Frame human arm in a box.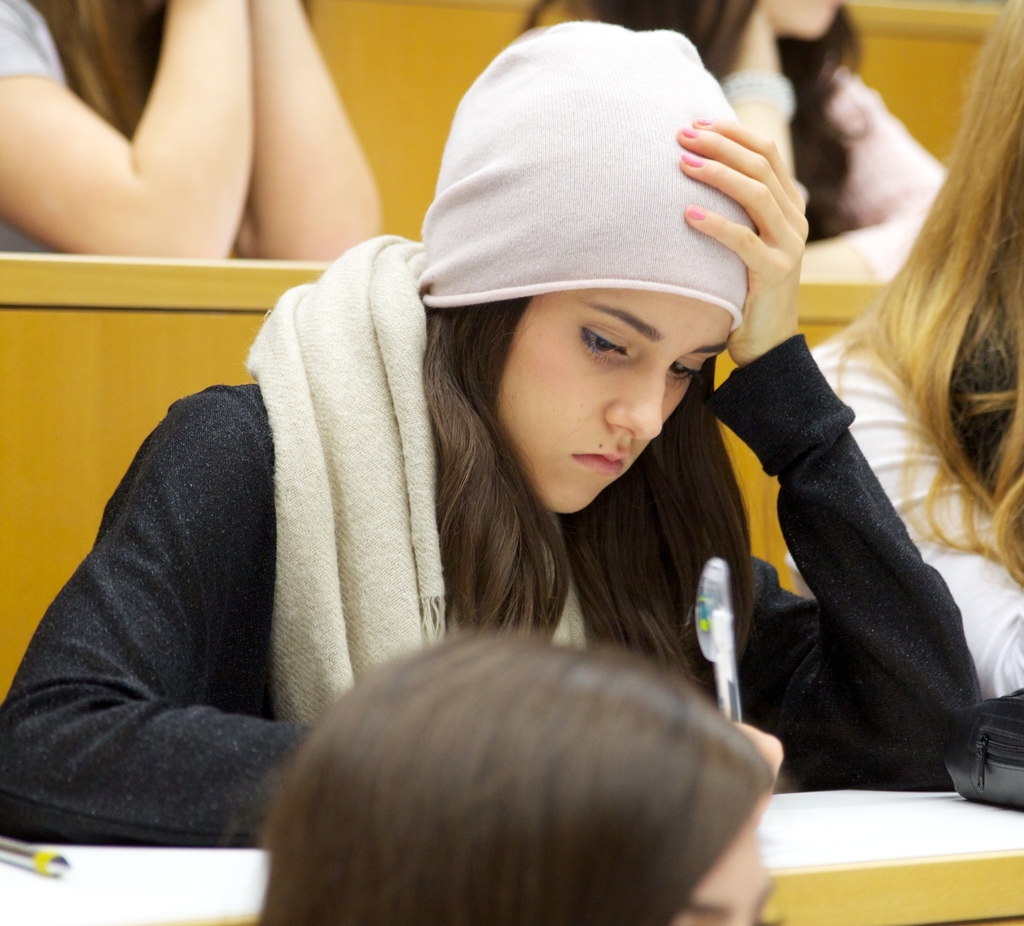
select_region(0, 0, 256, 259).
